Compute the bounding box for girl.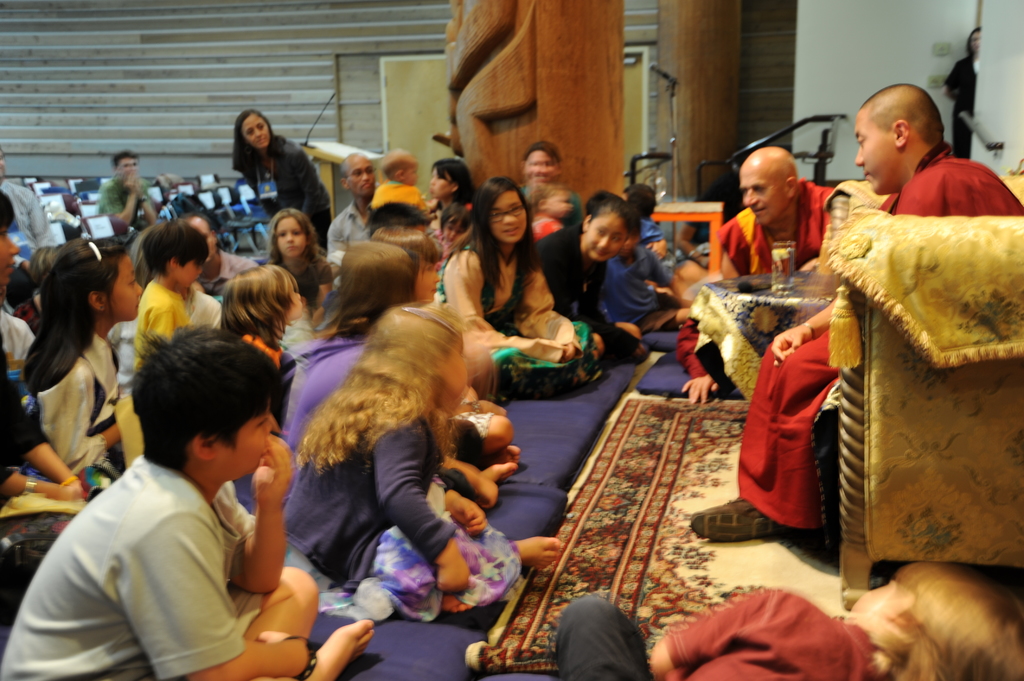
box(257, 203, 344, 330).
